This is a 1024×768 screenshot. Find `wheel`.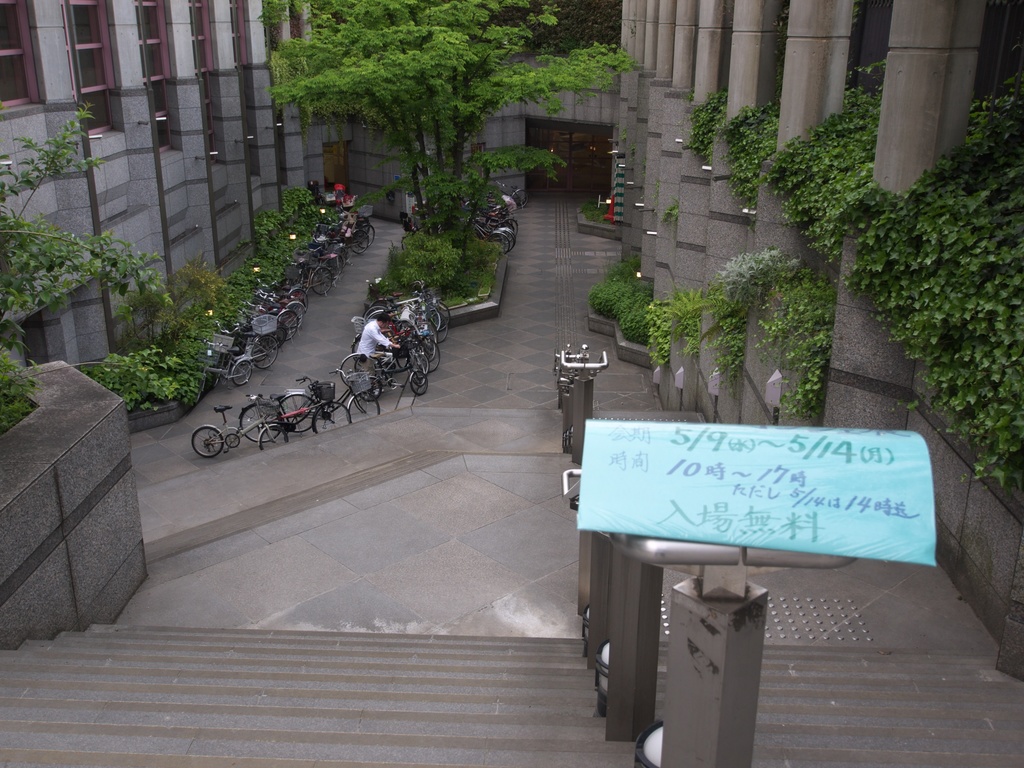
Bounding box: (237, 399, 282, 445).
